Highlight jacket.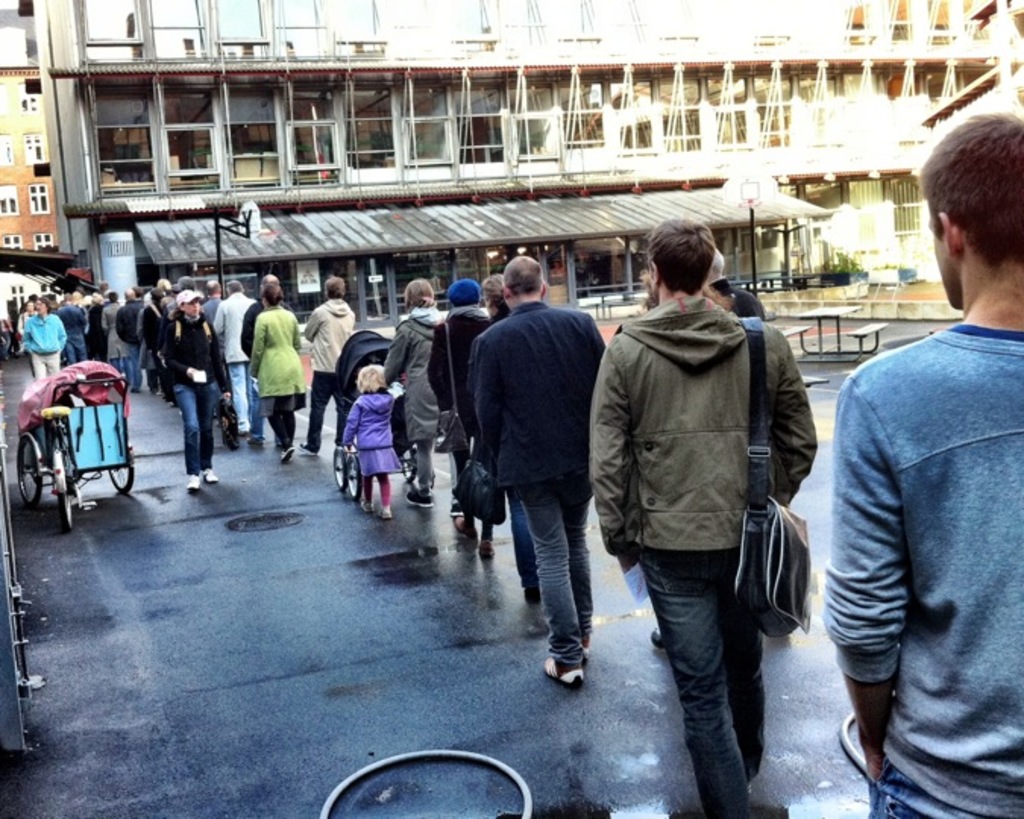
Highlighted region: x1=593 y1=250 x2=813 y2=581.
